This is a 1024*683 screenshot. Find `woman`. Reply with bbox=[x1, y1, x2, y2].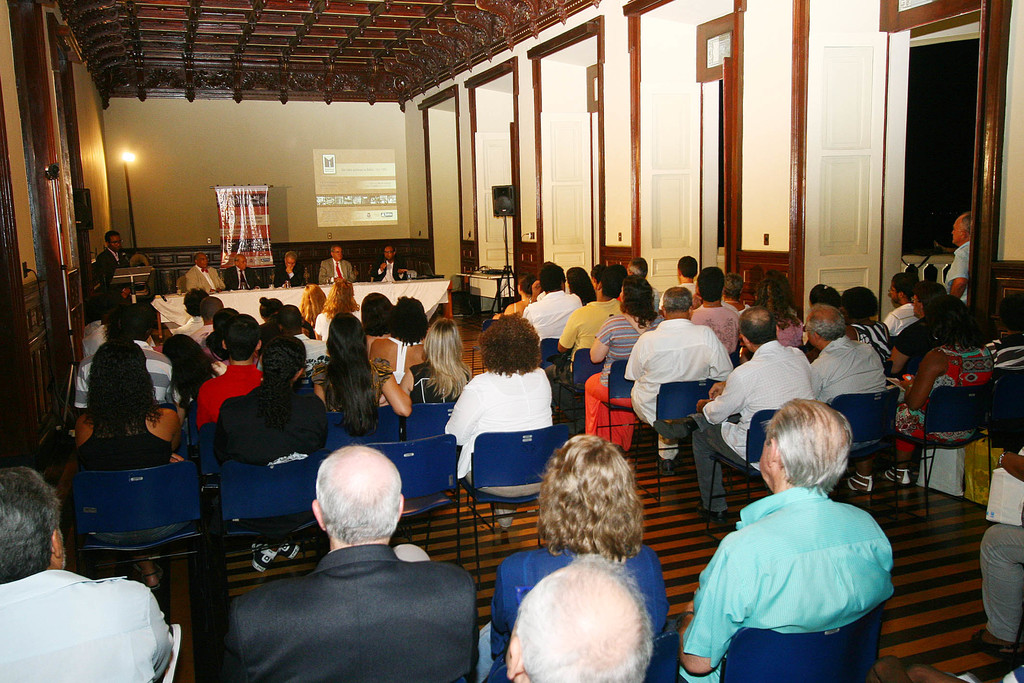
bbox=[300, 283, 328, 328].
